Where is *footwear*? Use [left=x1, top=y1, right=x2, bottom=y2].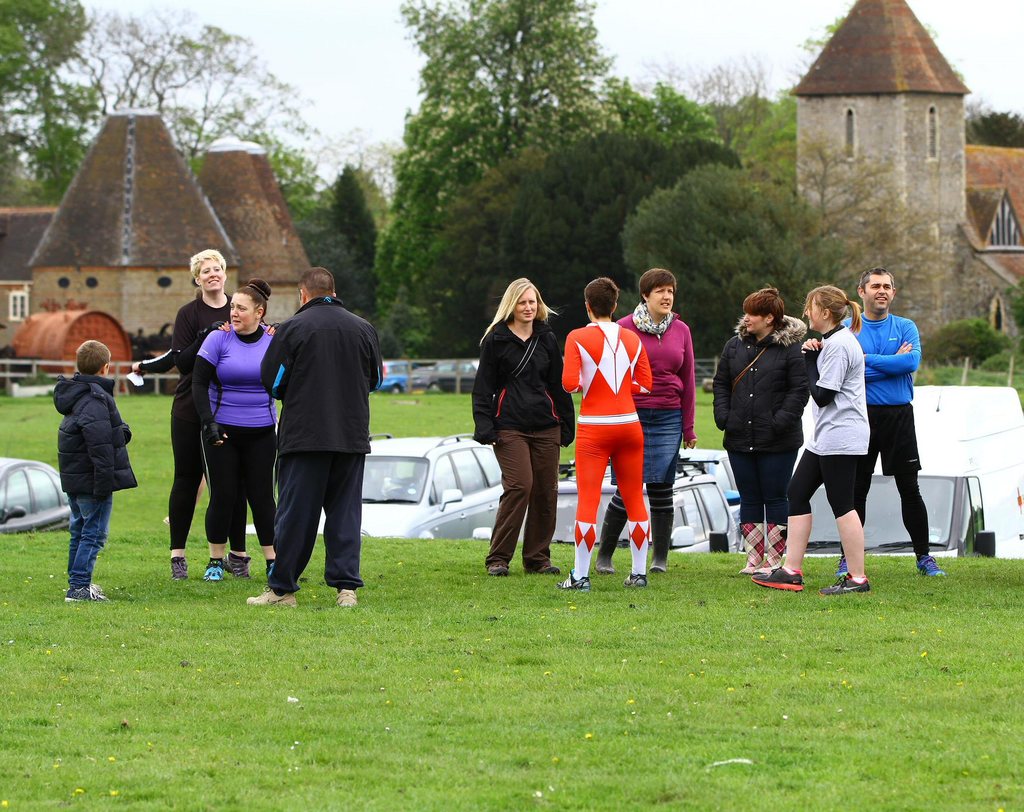
[left=835, top=551, right=850, bottom=579].
